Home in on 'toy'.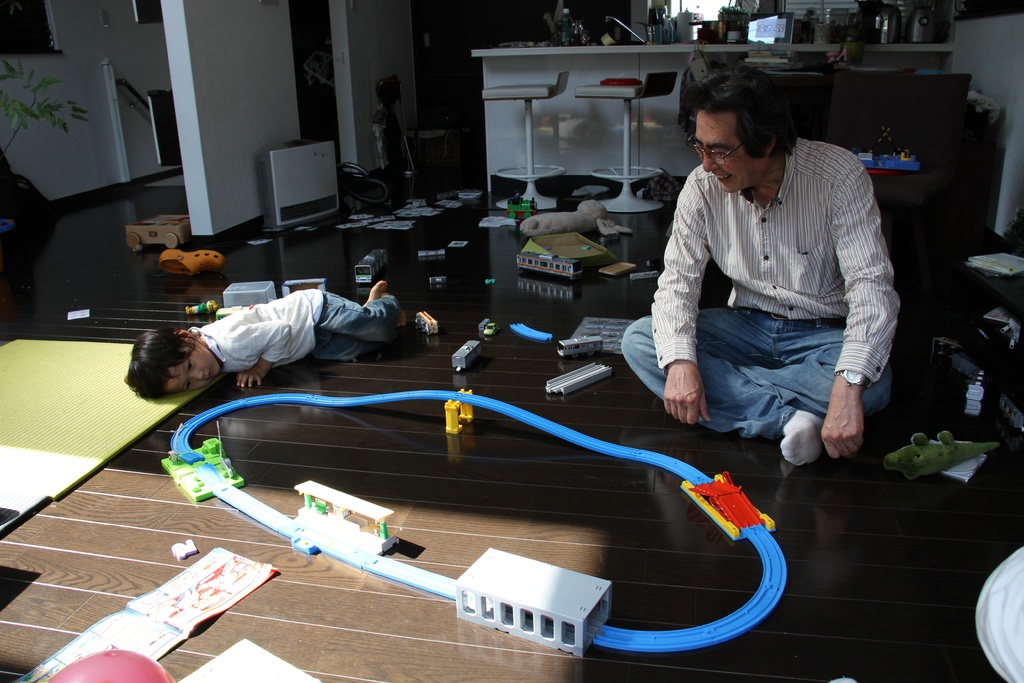
Homed in at box=[442, 388, 475, 432].
